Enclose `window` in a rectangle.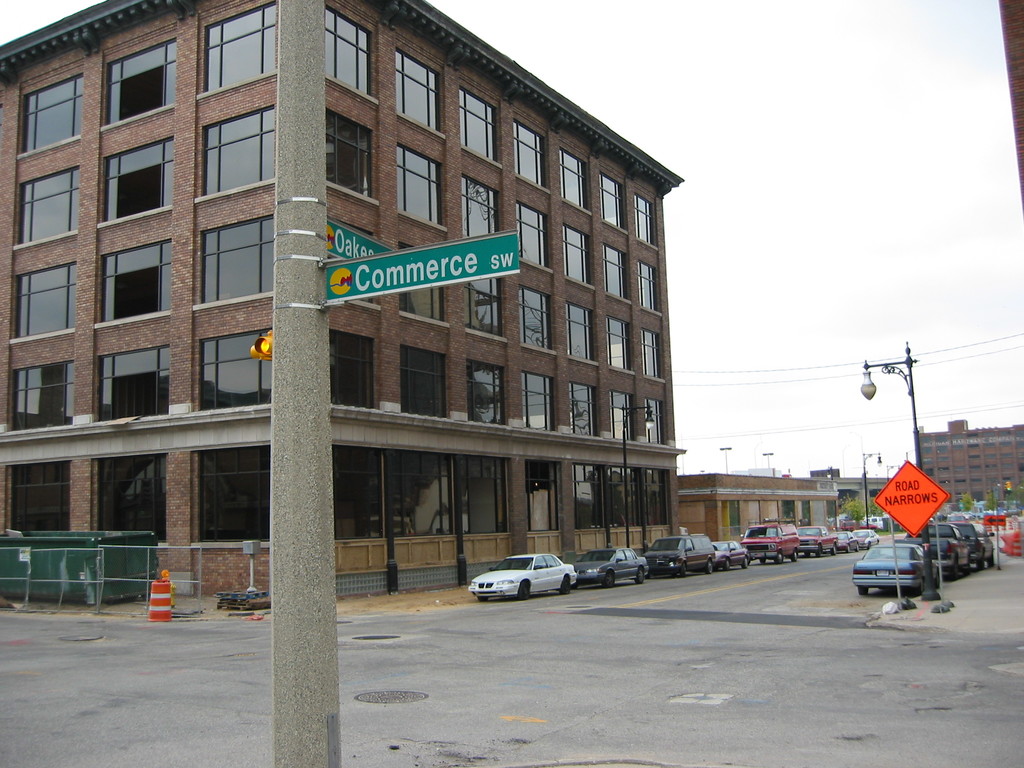
{"x1": 646, "y1": 399, "x2": 662, "y2": 442}.
